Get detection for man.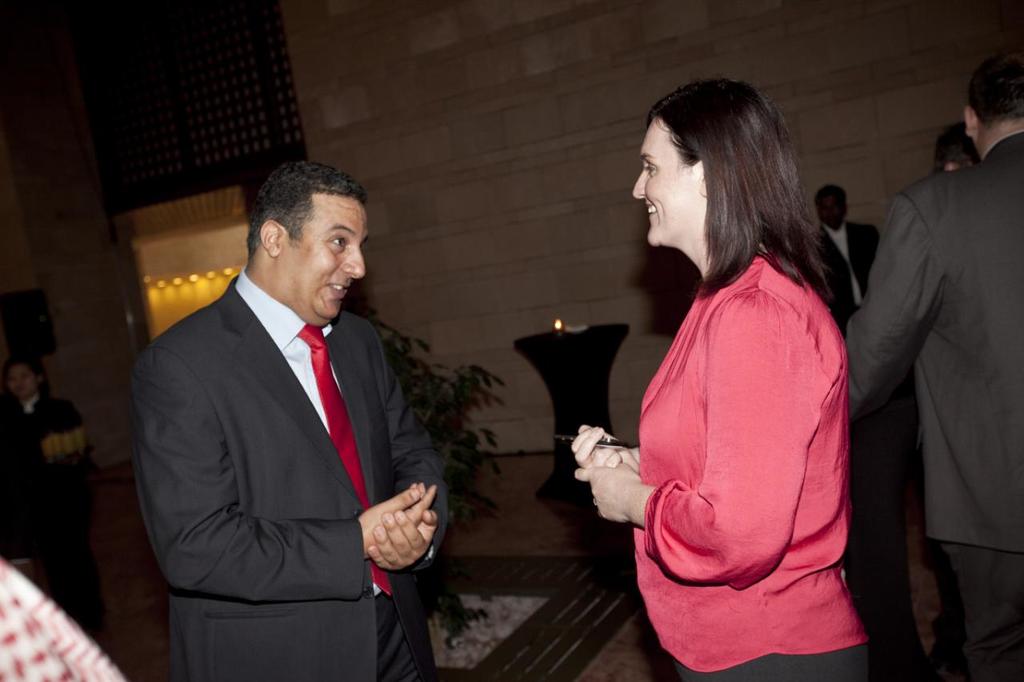
Detection: 847 49 1023 681.
